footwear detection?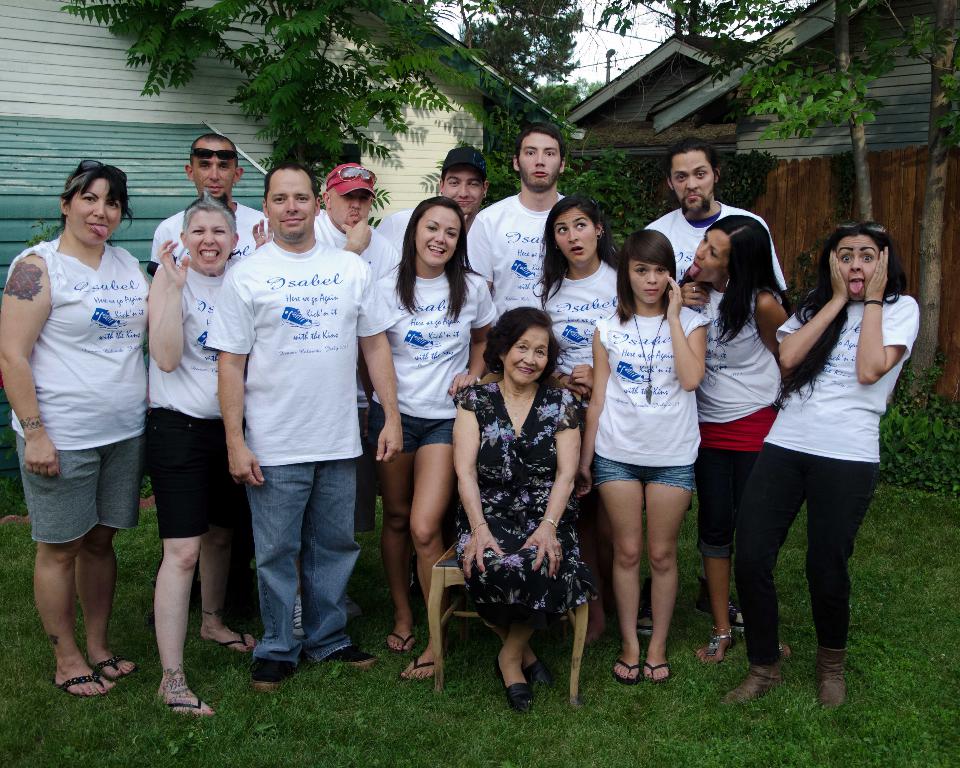
box=[248, 653, 278, 700]
